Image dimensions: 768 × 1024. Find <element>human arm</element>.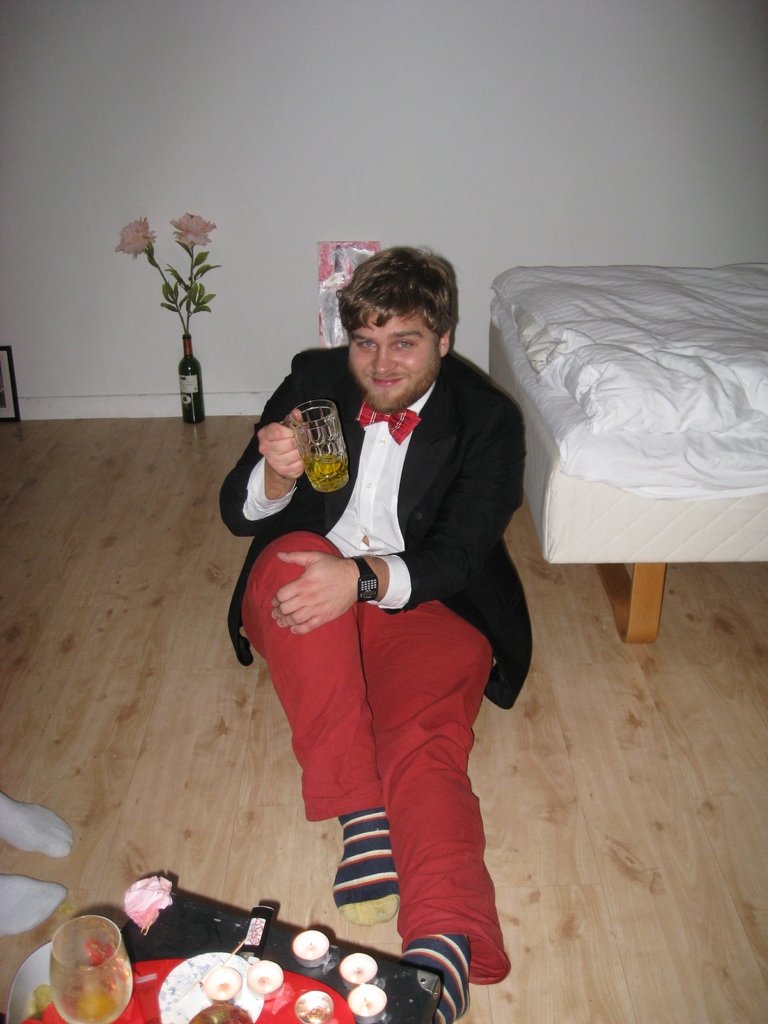
x1=266, y1=396, x2=520, y2=636.
